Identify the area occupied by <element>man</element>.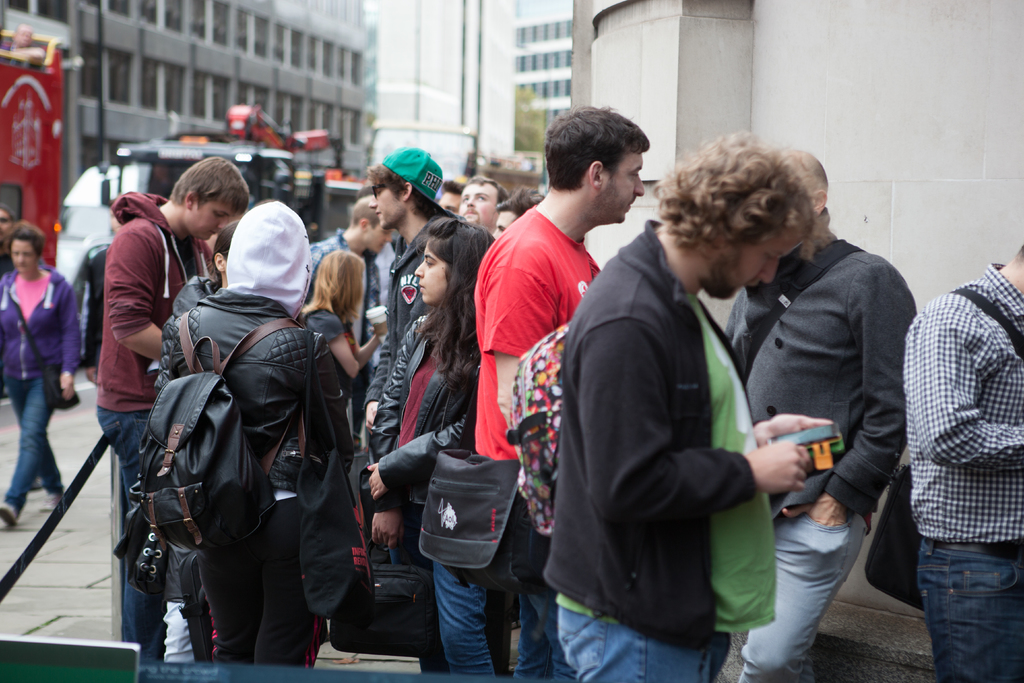
Area: Rect(362, 136, 518, 682).
